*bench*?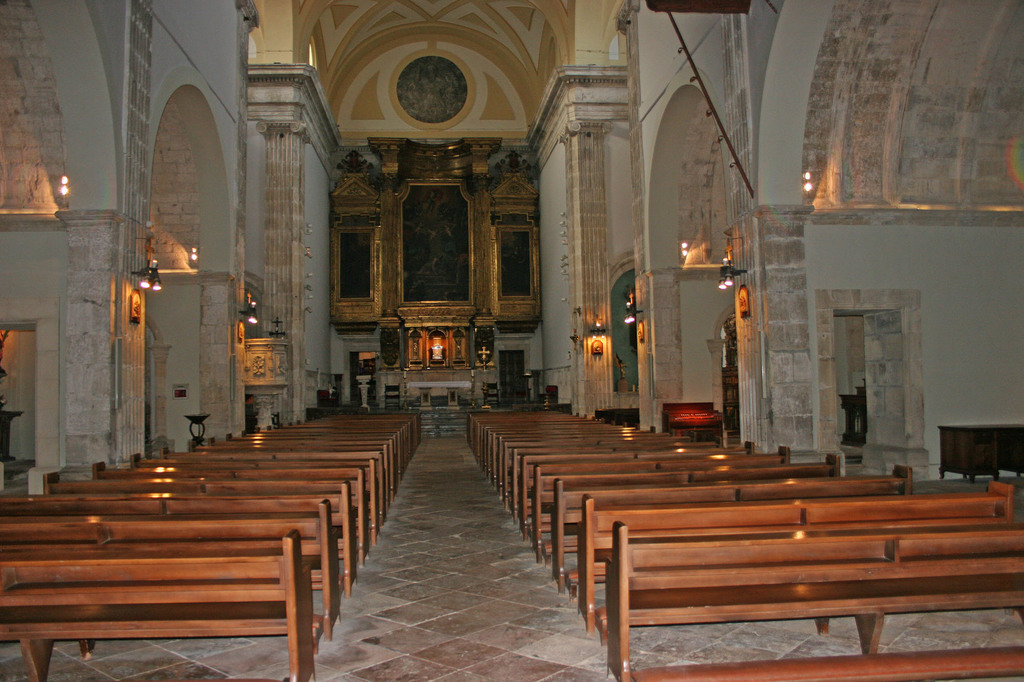
536:447:825:590
